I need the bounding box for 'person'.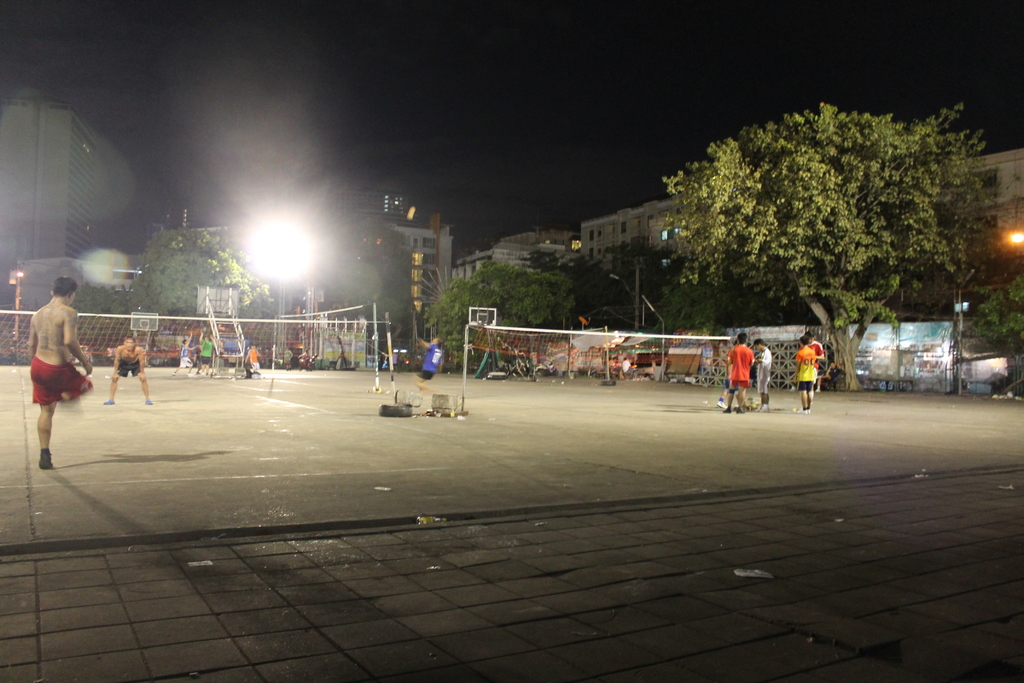
Here it is: (x1=747, y1=336, x2=774, y2=409).
